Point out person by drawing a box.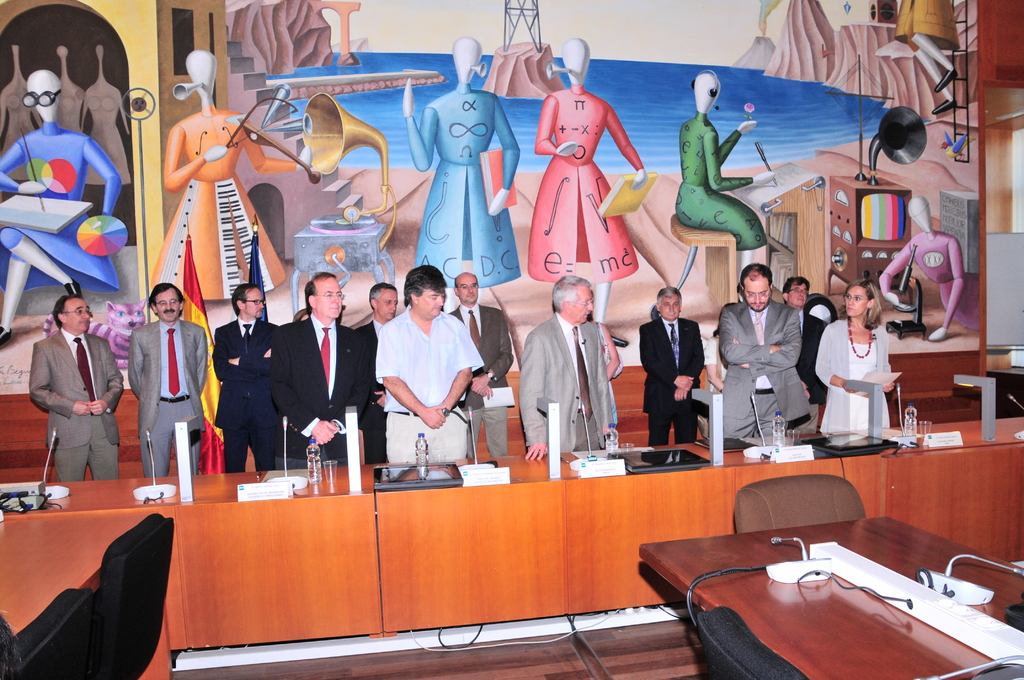
<box>716,269,808,444</box>.
